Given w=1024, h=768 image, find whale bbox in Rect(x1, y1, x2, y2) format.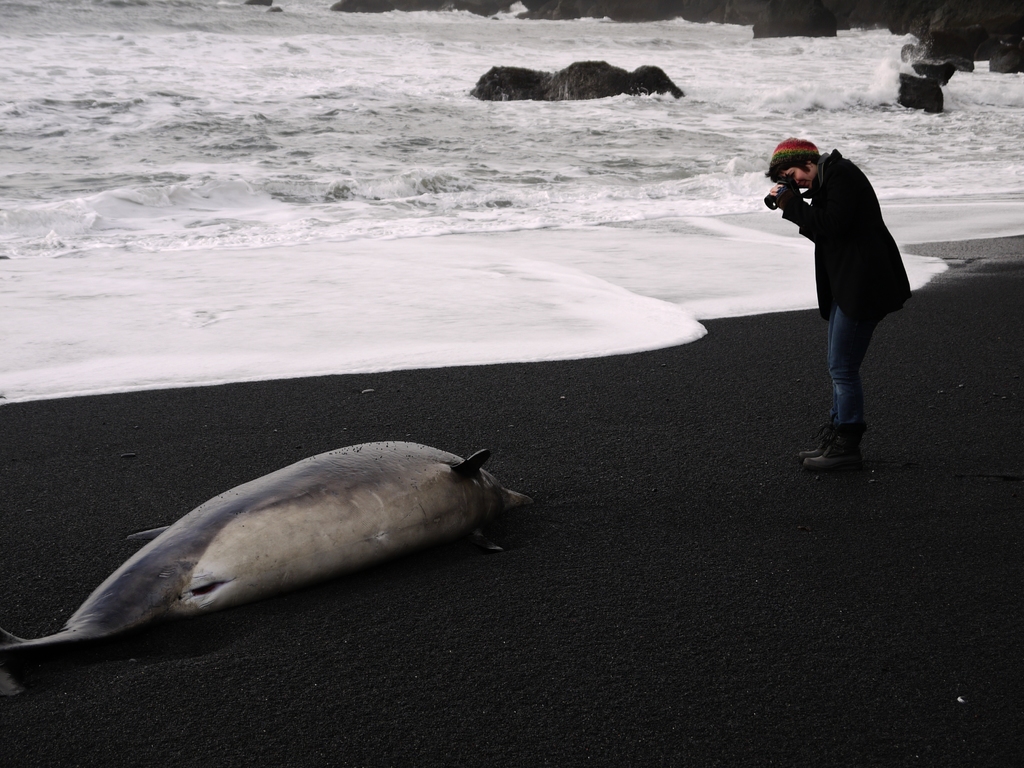
Rect(0, 428, 535, 701).
